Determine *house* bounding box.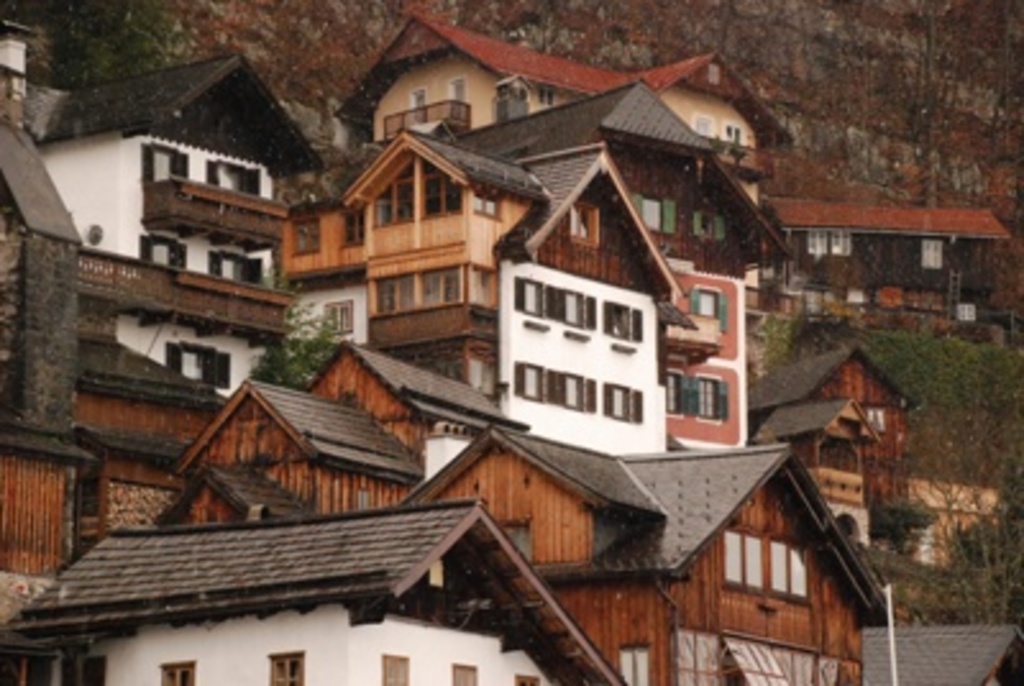
Determined: [358,77,794,448].
